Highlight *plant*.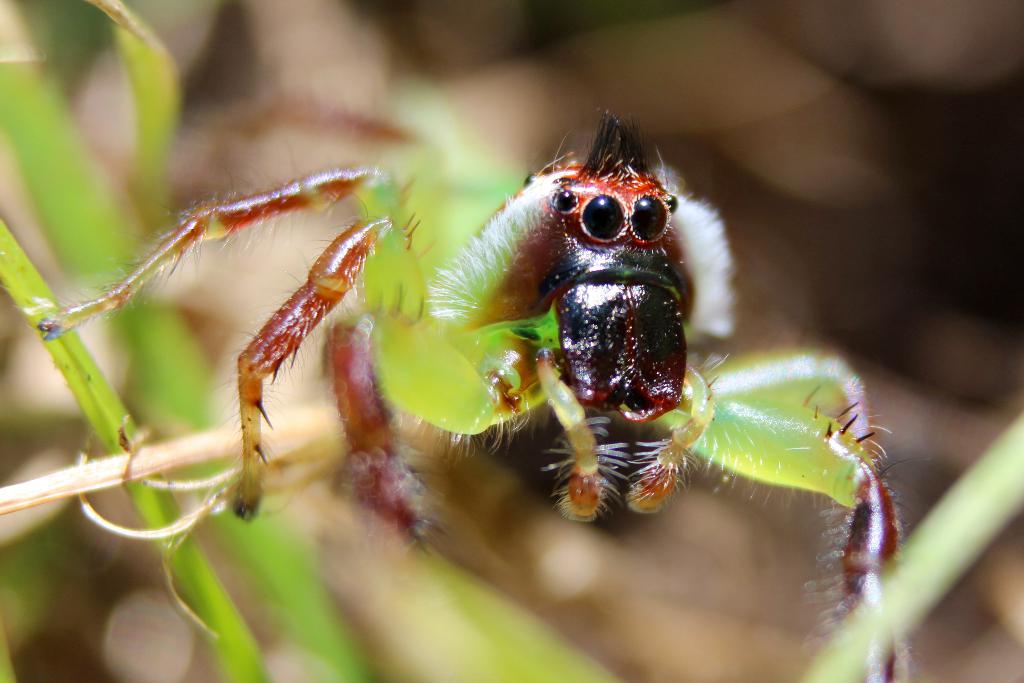
Highlighted region: 0:0:472:682.
